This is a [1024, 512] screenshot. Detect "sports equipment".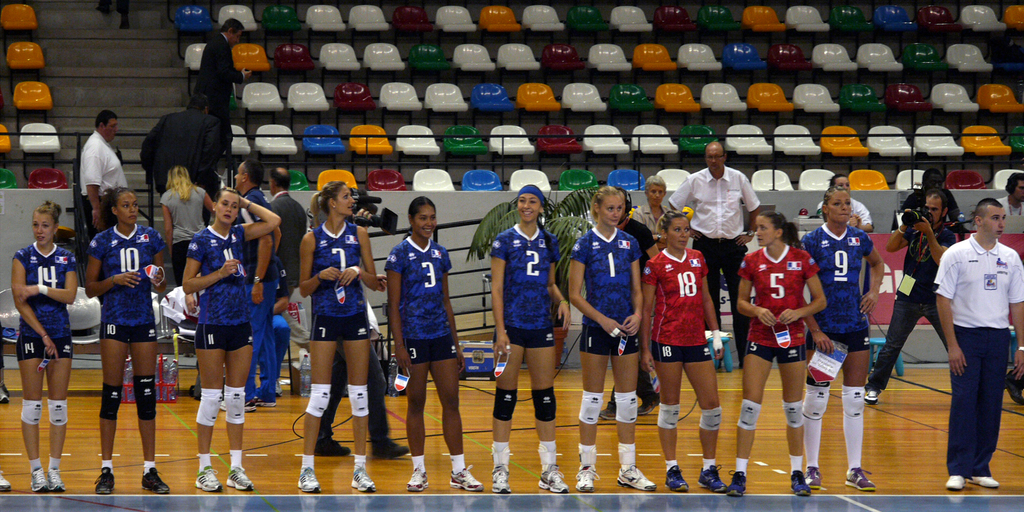
BBox(616, 460, 657, 487).
